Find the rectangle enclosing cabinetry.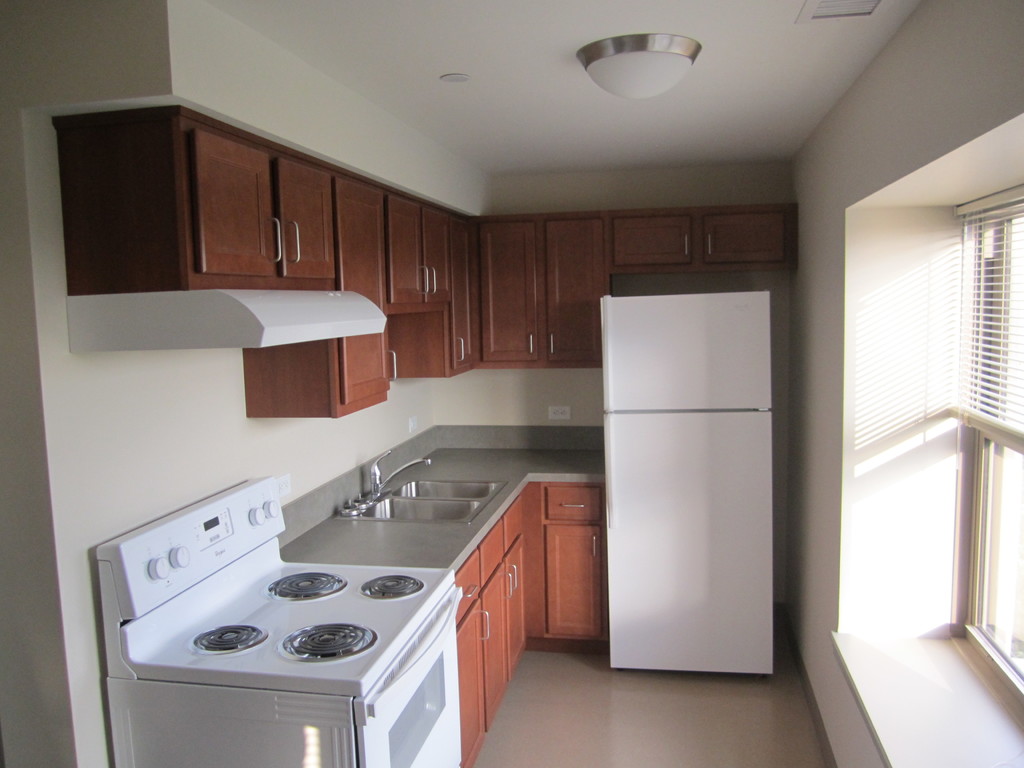
383, 194, 421, 301.
